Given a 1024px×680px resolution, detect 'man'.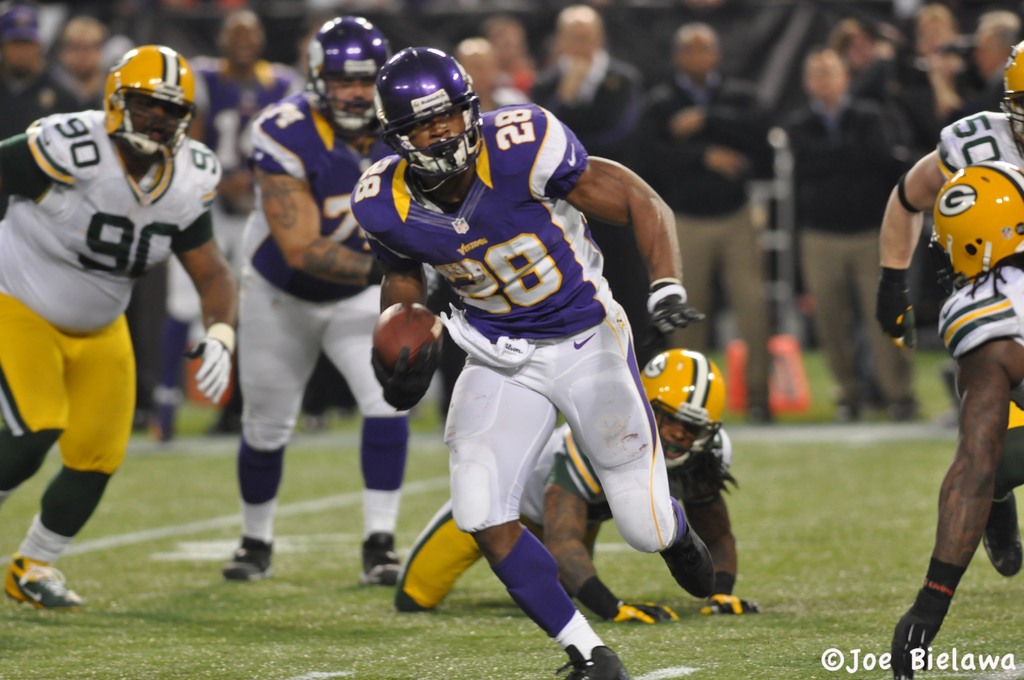
box(913, 9, 1023, 126).
